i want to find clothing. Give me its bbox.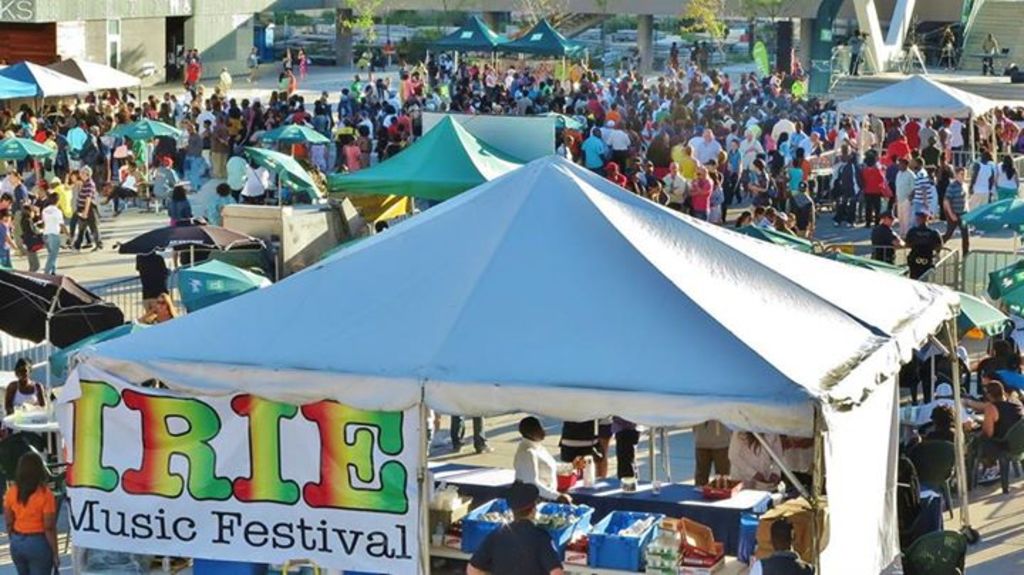
bbox=[778, 433, 821, 478].
